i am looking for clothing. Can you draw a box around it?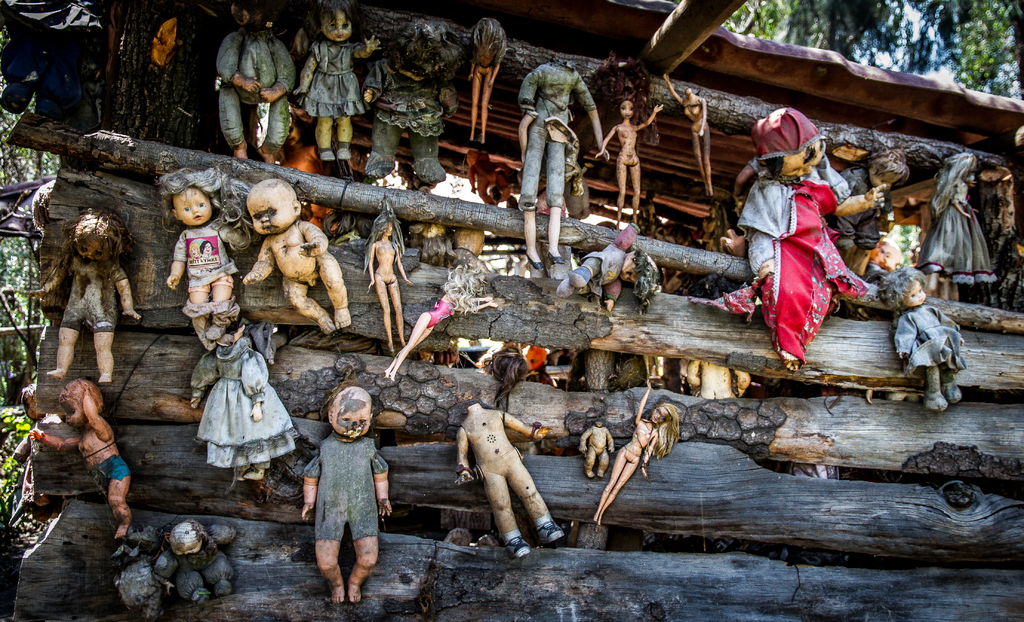
Sure, the bounding box is 735, 175, 869, 365.
